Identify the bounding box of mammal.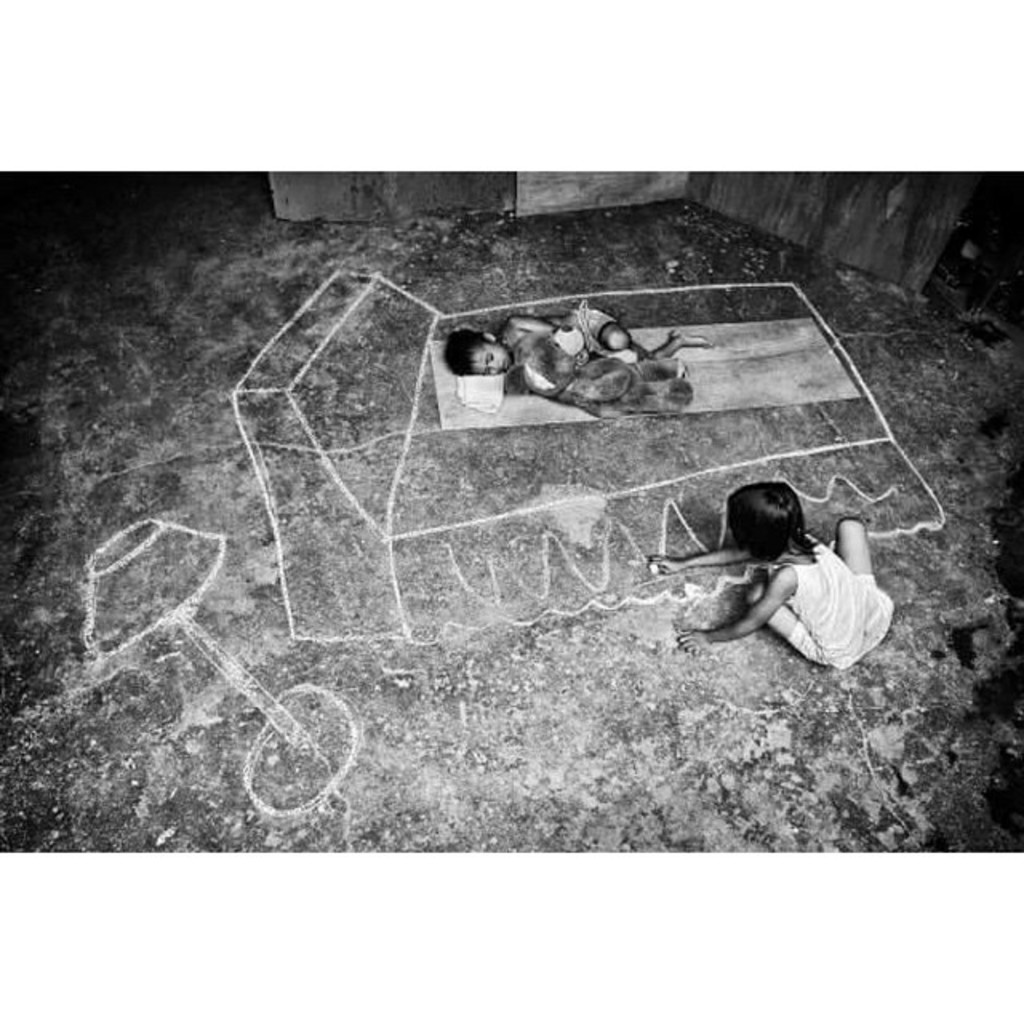
442, 304, 704, 381.
